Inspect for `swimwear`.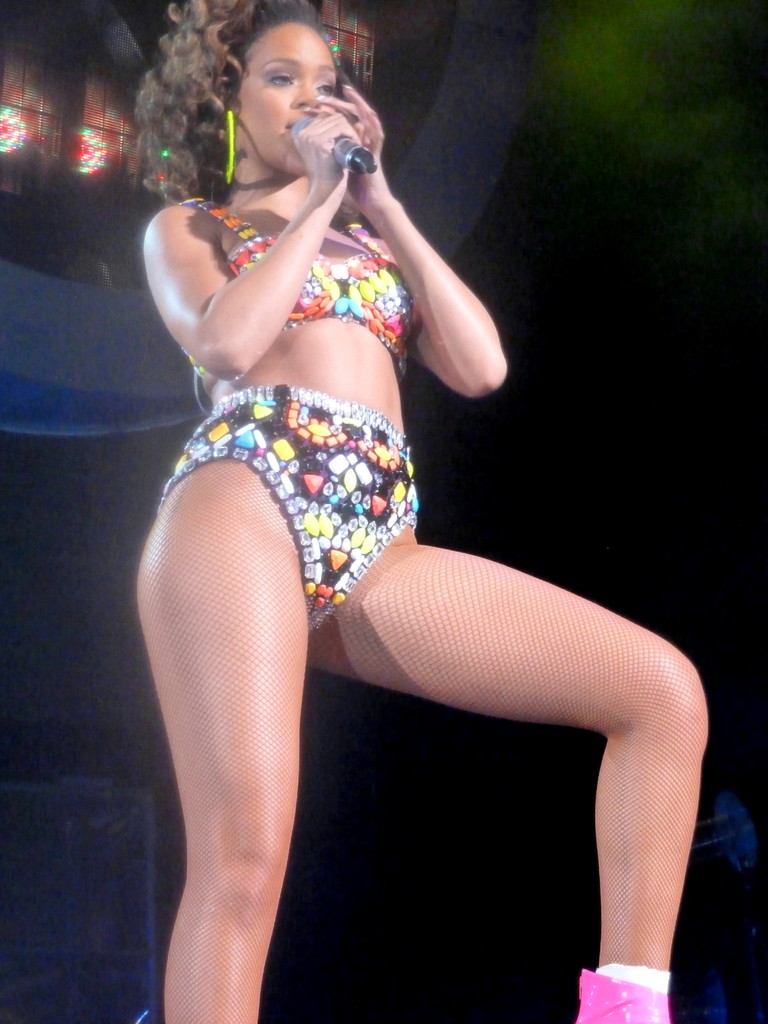
Inspection: bbox=(166, 381, 422, 634).
